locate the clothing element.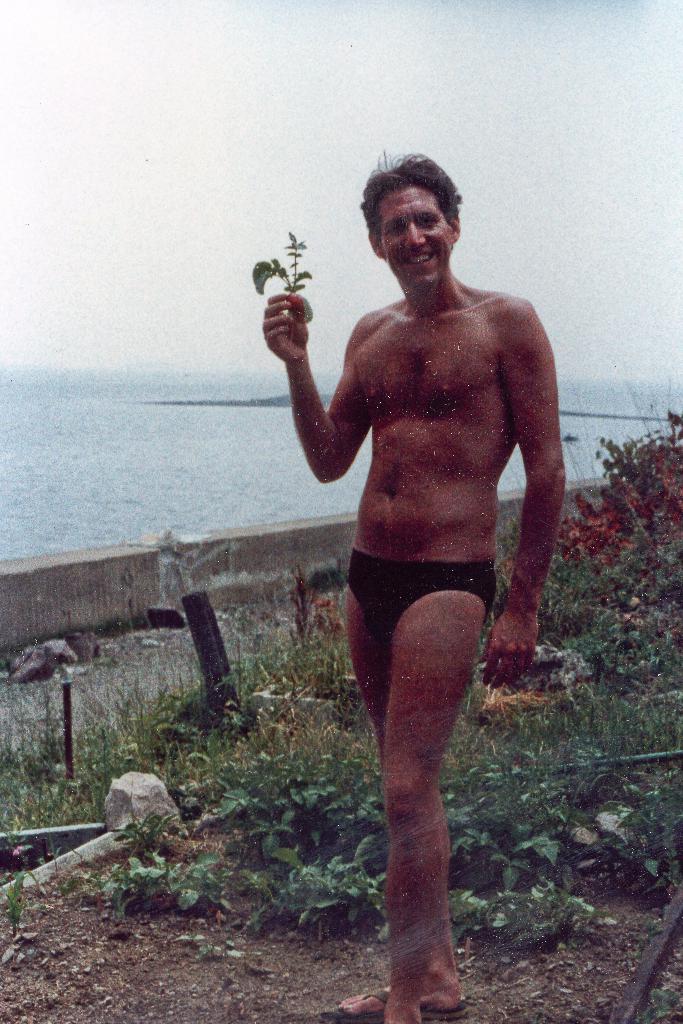
Element bbox: (344,552,496,639).
